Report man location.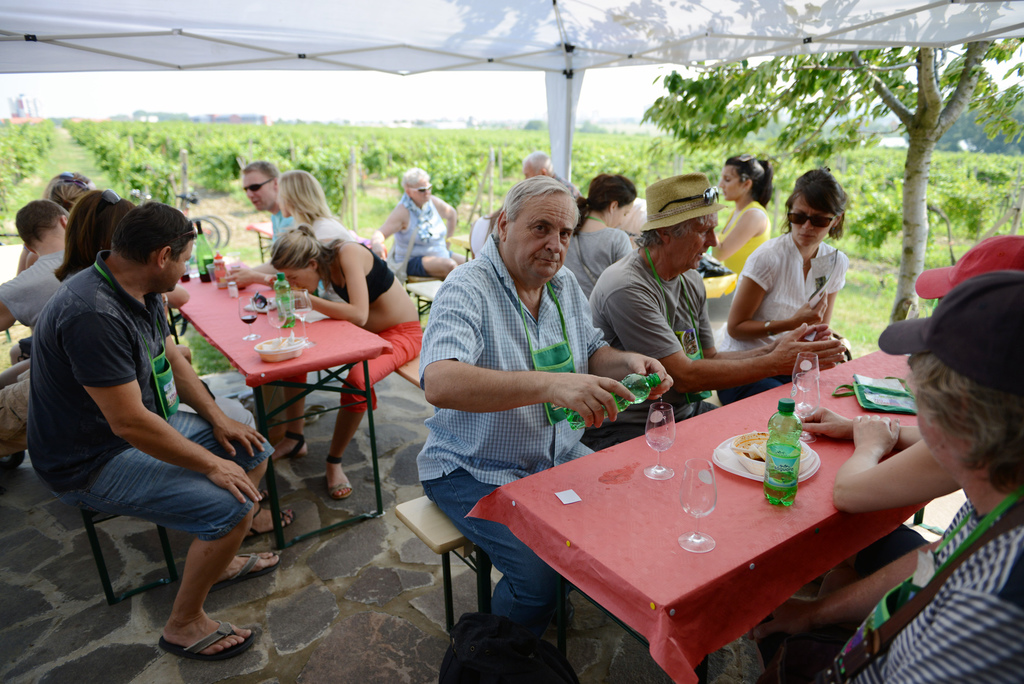
Report: {"left": 419, "top": 174, "right": 674, "bottom": 683}.
